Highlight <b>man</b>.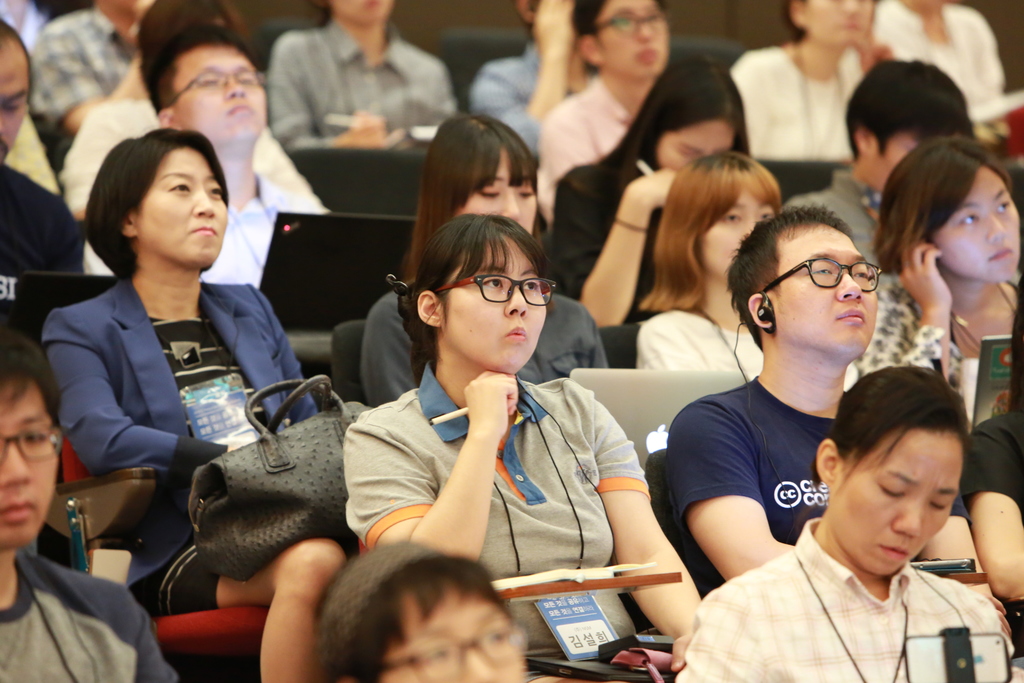
Highlighted region: box=[657, 211, 980, 572].
